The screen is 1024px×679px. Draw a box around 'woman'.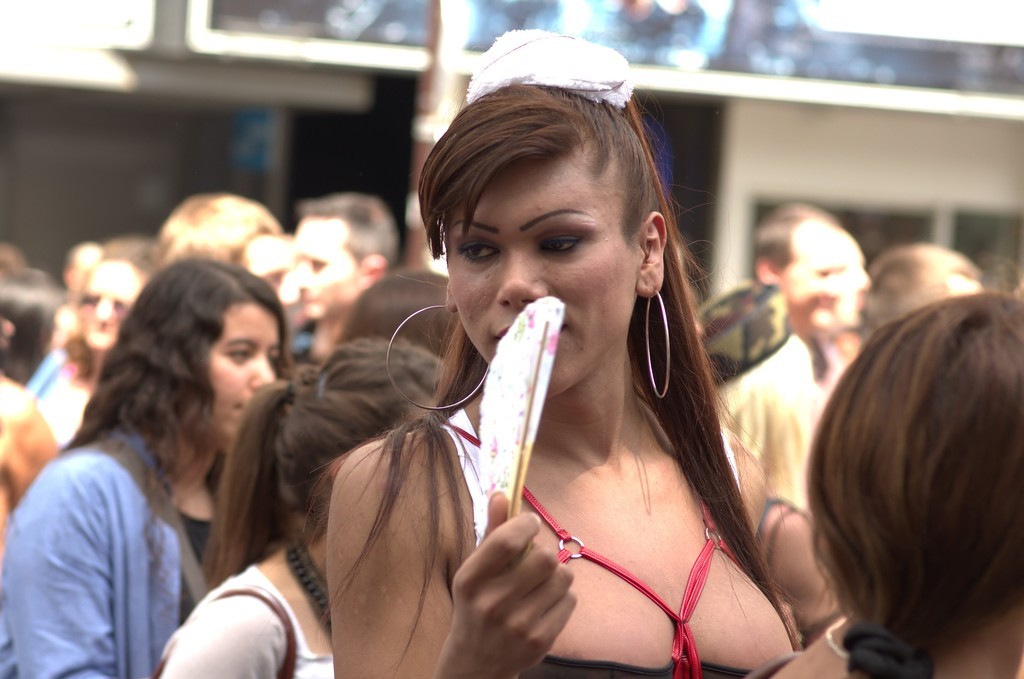
<region>22, 241, 174, 441</region>.
